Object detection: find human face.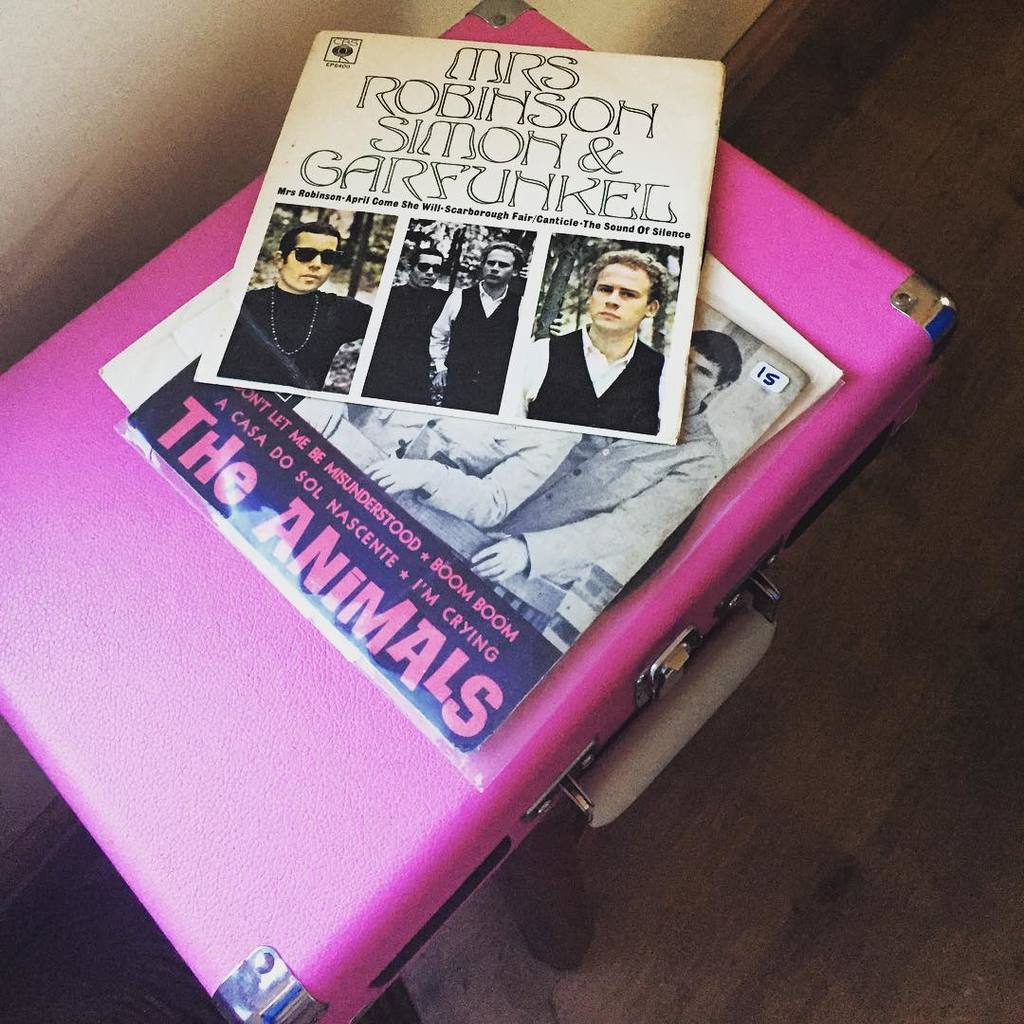
l=482, t=249, r=519, b=290.
